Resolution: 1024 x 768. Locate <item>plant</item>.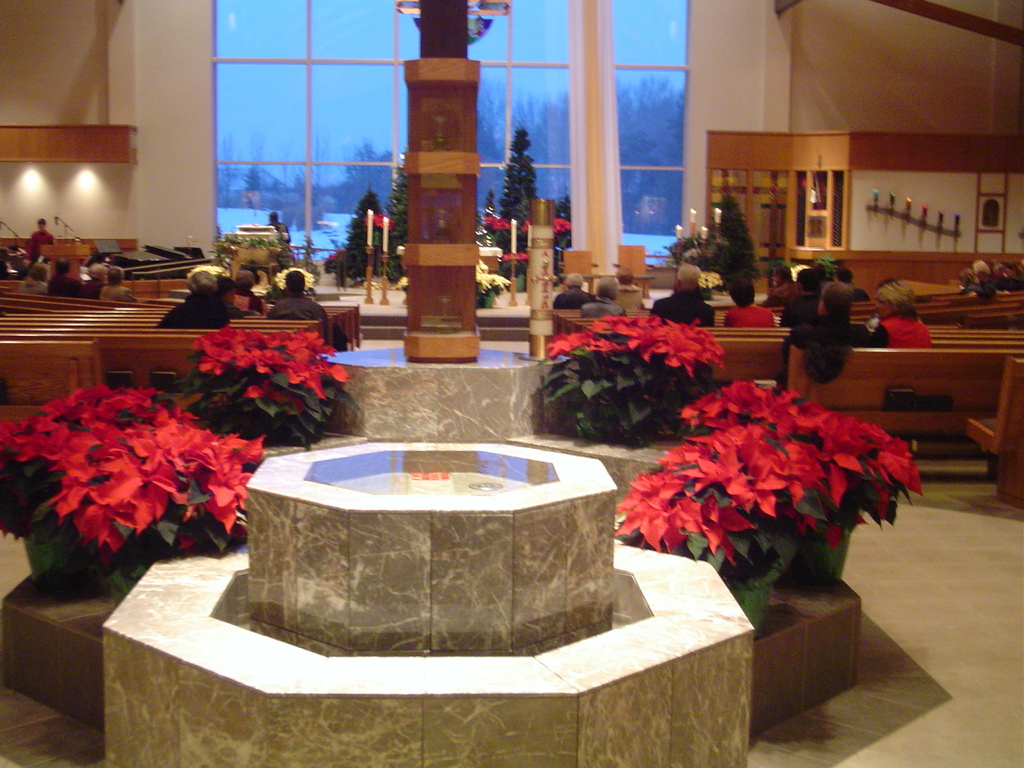
bbox(767, 258, 793, 274).
